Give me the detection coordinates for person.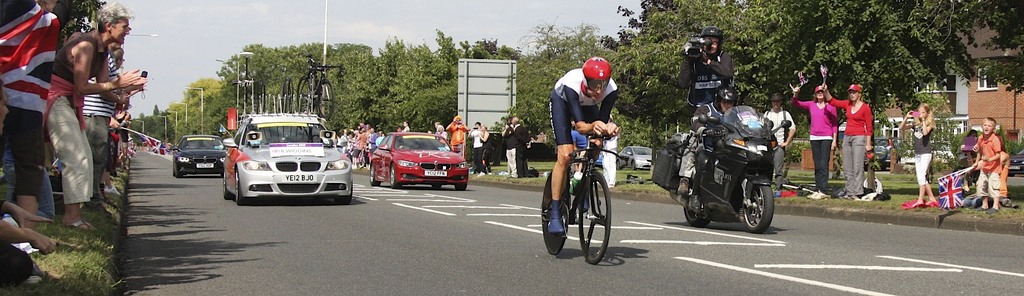
bbox=[819, 85, 872, 202].
